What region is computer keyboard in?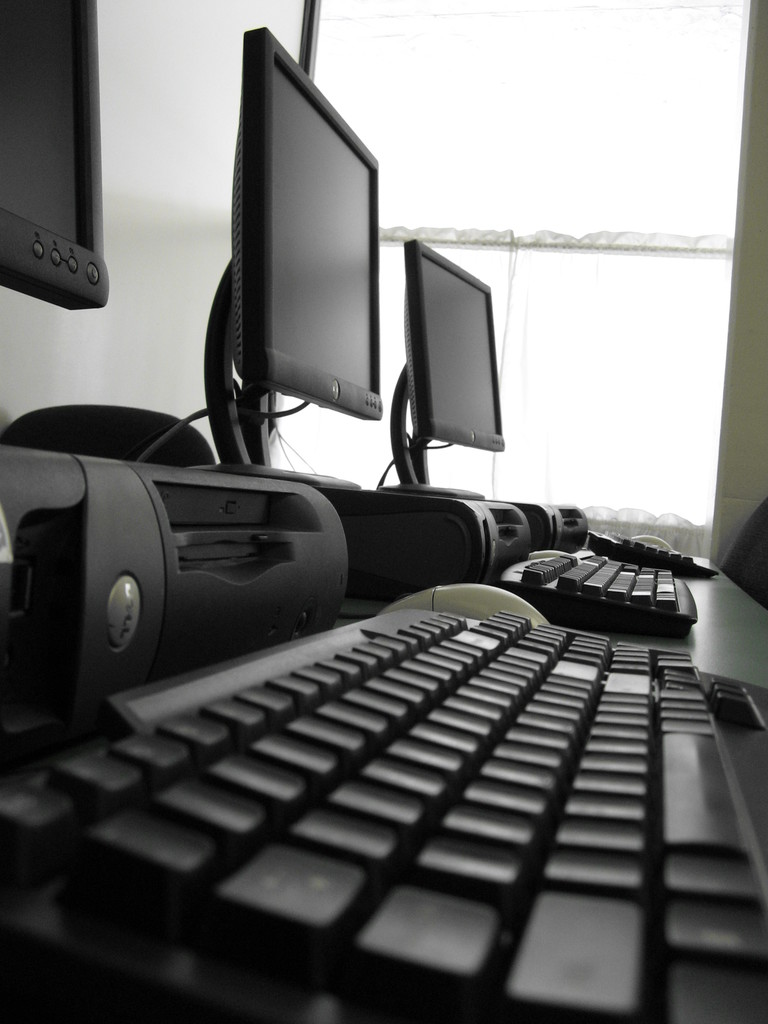
l=0, t=607, r=767, b=1023.
